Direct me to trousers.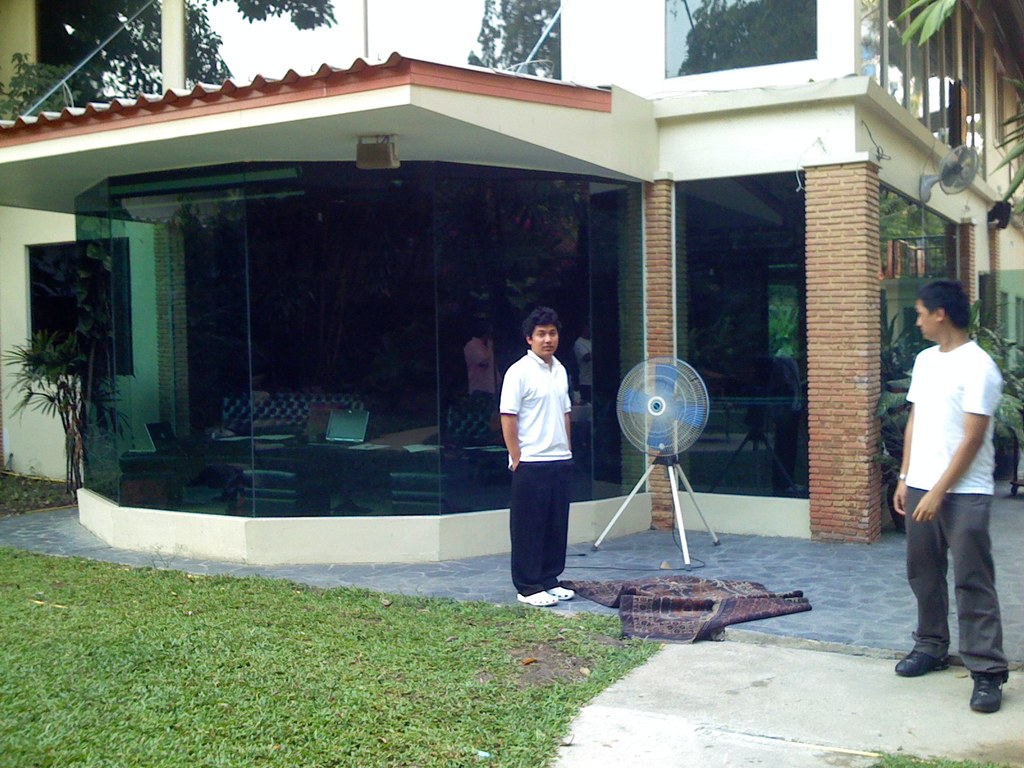
Direction: x1=906, y1=486, x2=1012, y2=691.
